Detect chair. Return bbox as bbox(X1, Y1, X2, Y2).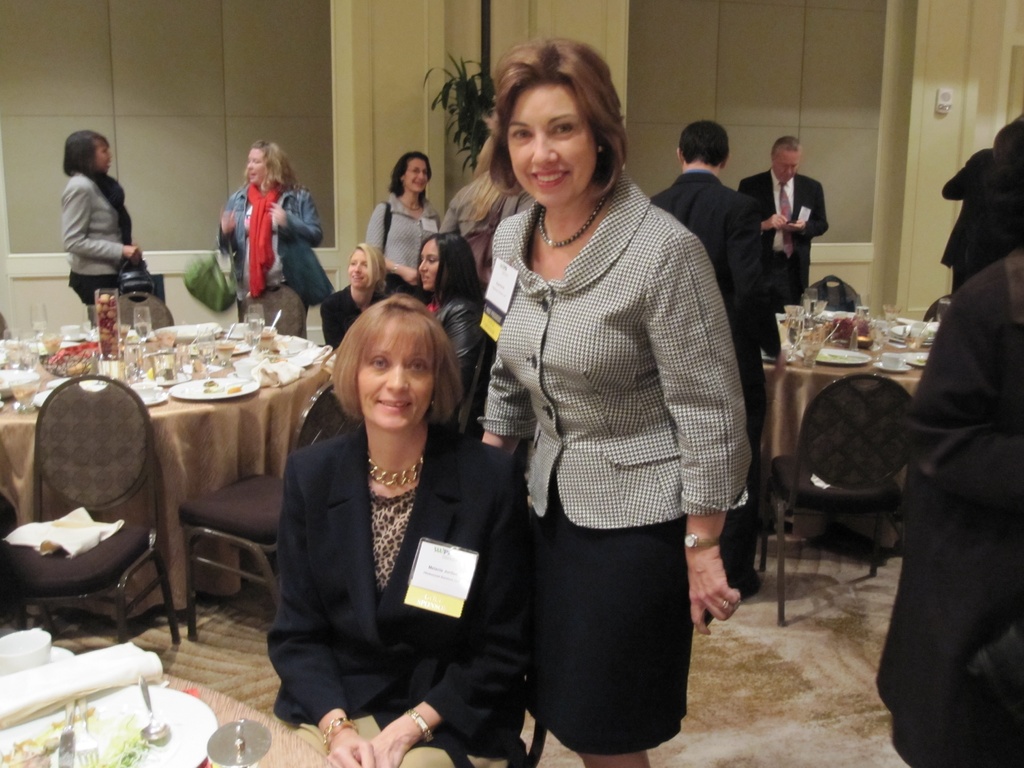
bbox(915, 292, 954, 322).
